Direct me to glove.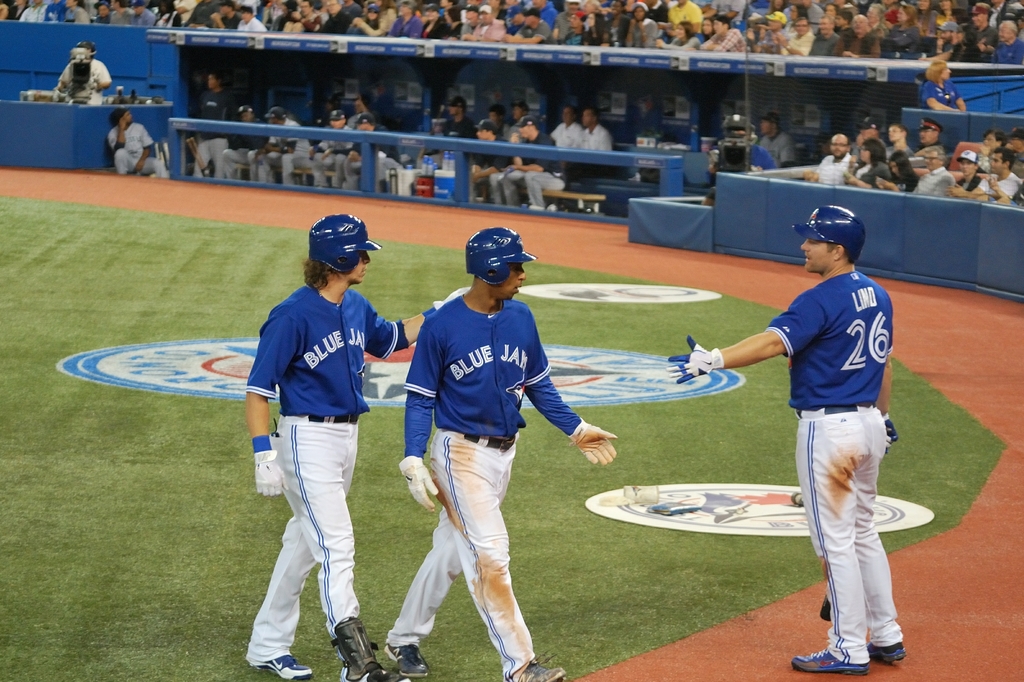
Direction: 252/448/288/497.
